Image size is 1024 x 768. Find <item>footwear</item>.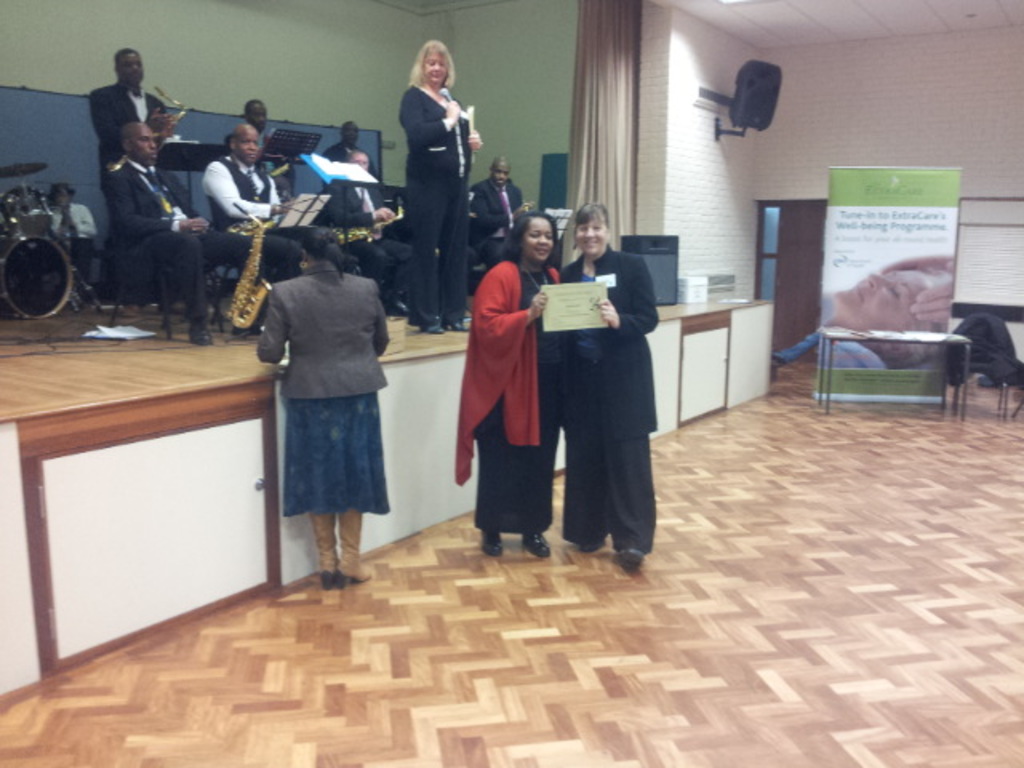
579:544:600:554.
